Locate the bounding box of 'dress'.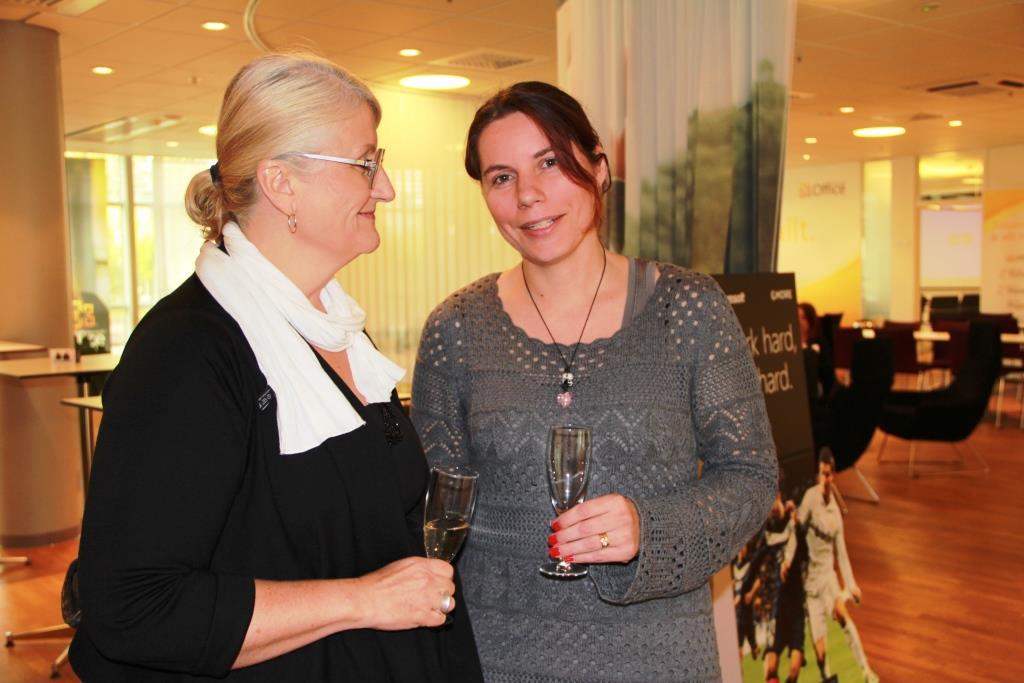
Bounding box: (410, 260, 780, 682).
